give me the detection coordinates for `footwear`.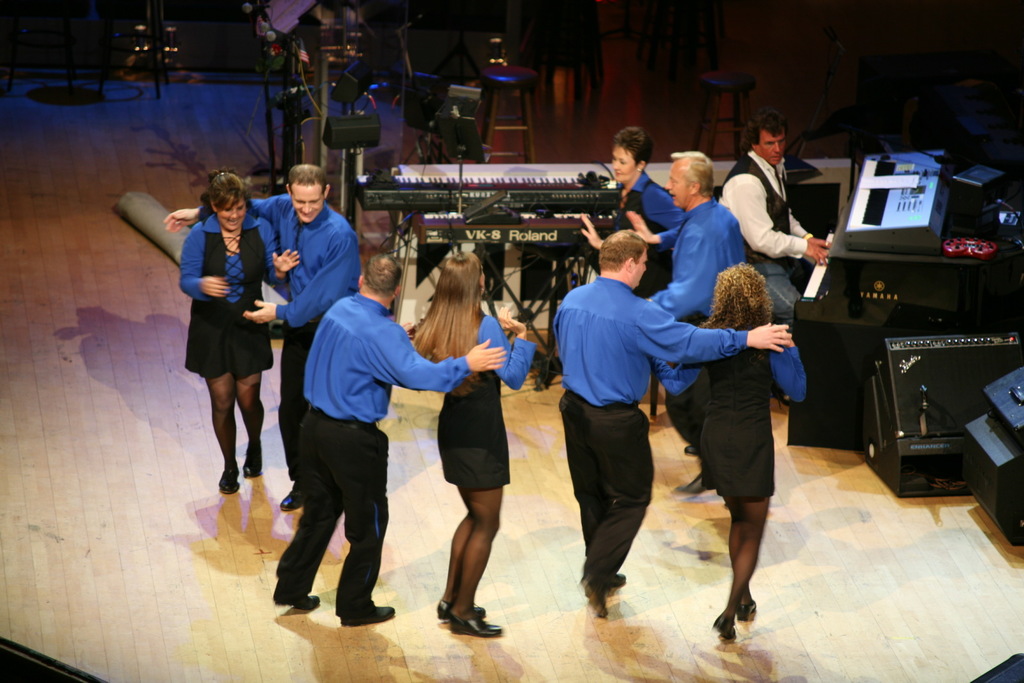
[left=712, top=613, right=733, bottom=639].
